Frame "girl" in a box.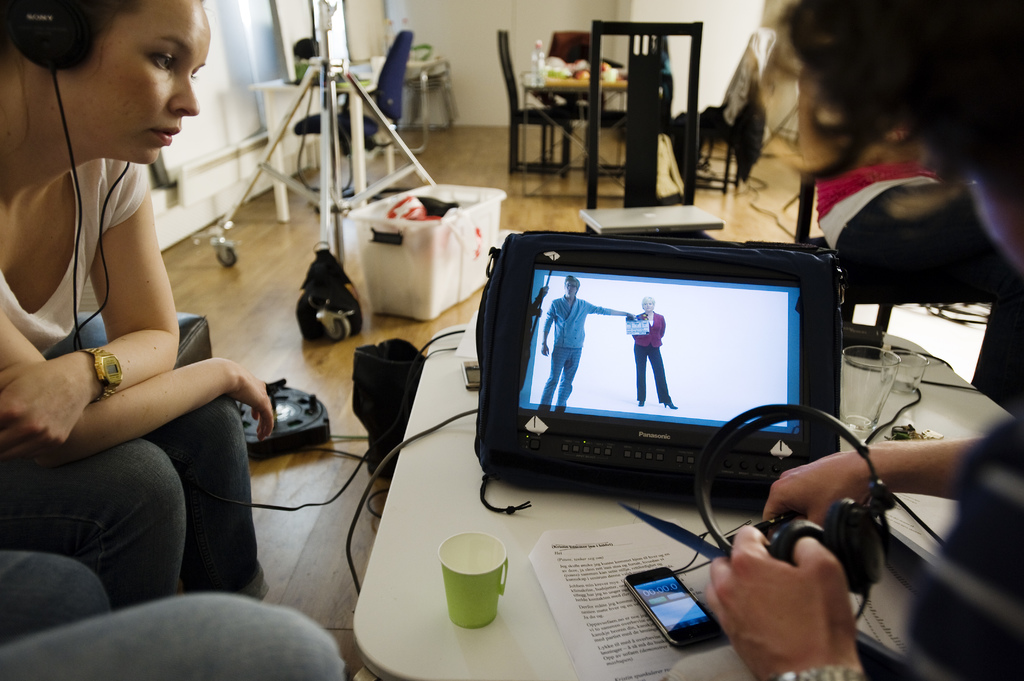
select_region(0, 0, 240, 611).
